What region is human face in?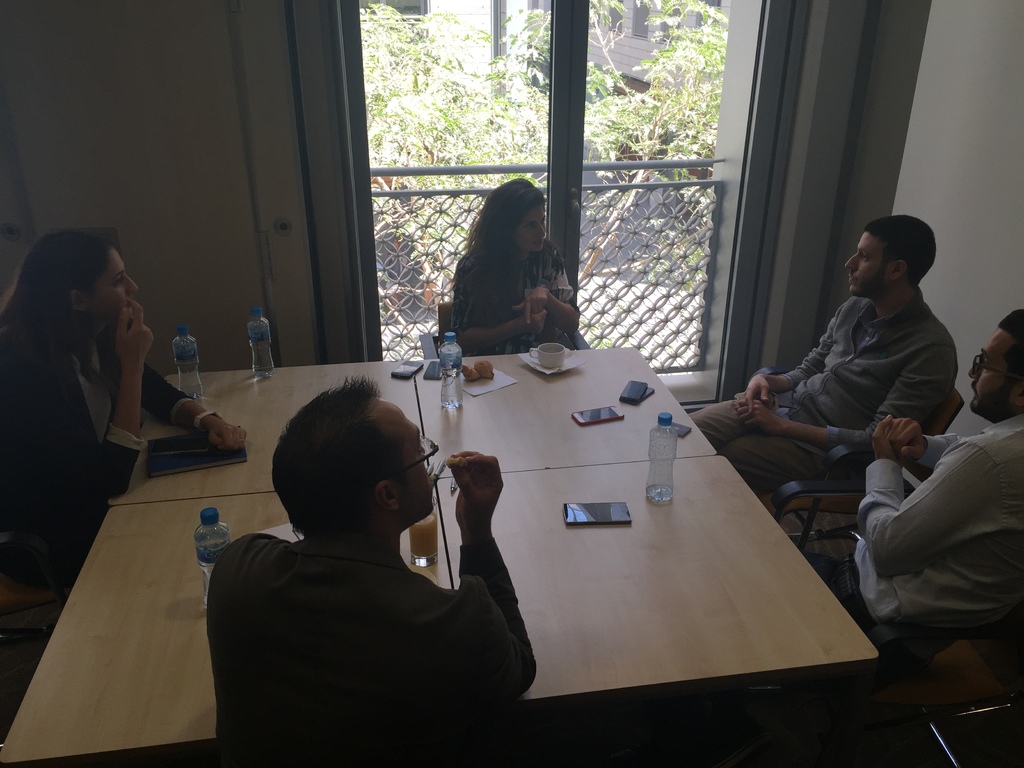
crop(386, 403, 429, 515).
